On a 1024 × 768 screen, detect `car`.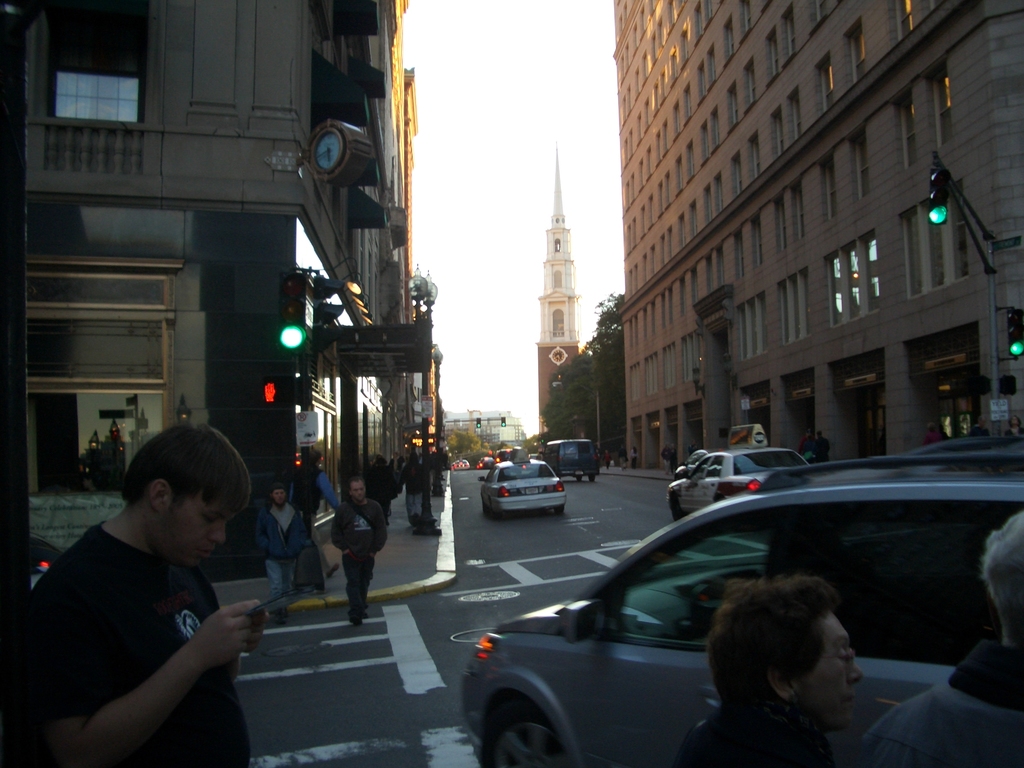
l=497, t=445, r=513, b=460.
